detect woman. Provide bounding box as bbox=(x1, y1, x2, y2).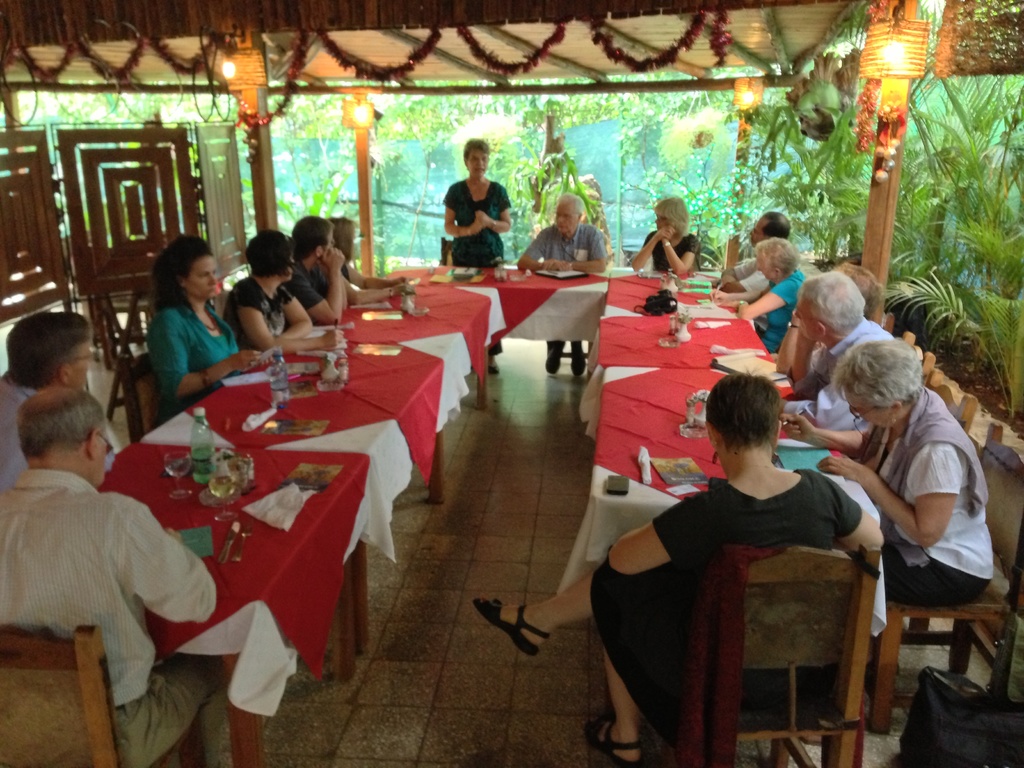
bbox=(778, 339, 988, 691).
